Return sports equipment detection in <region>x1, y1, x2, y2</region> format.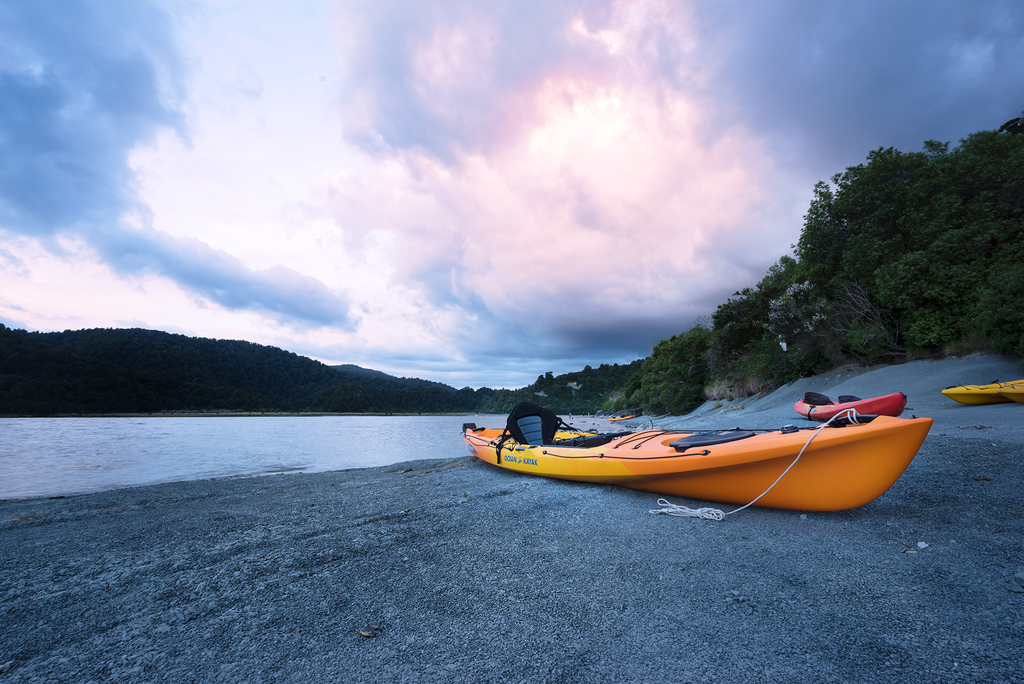
<region>460, 414, 935, 514</region>.
